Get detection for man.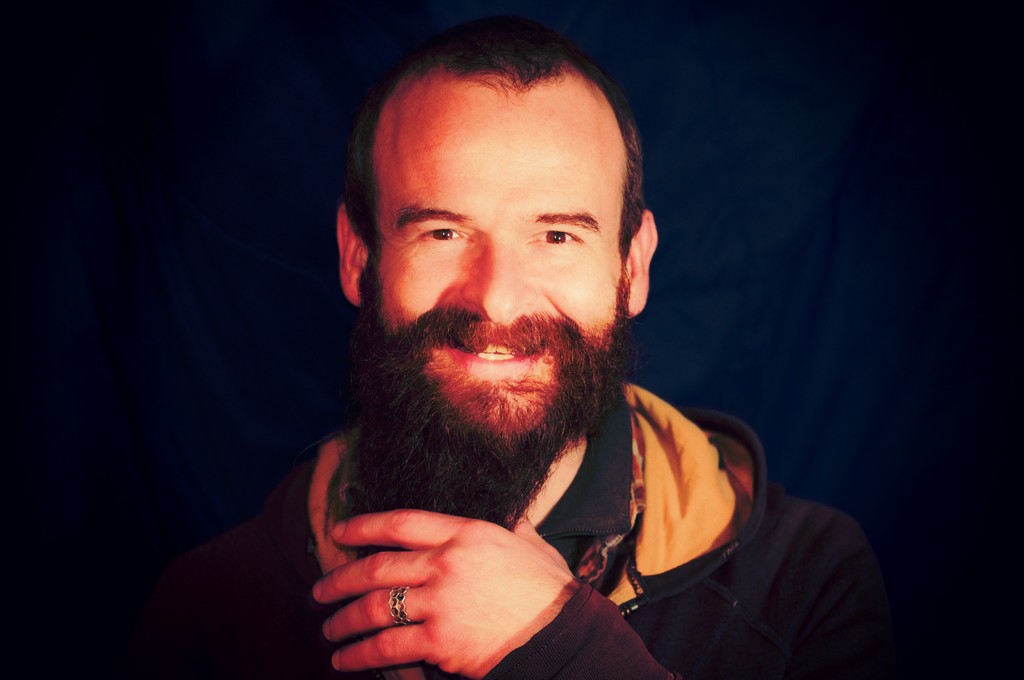
Detection: Rect(201, 18, 893, 679).
